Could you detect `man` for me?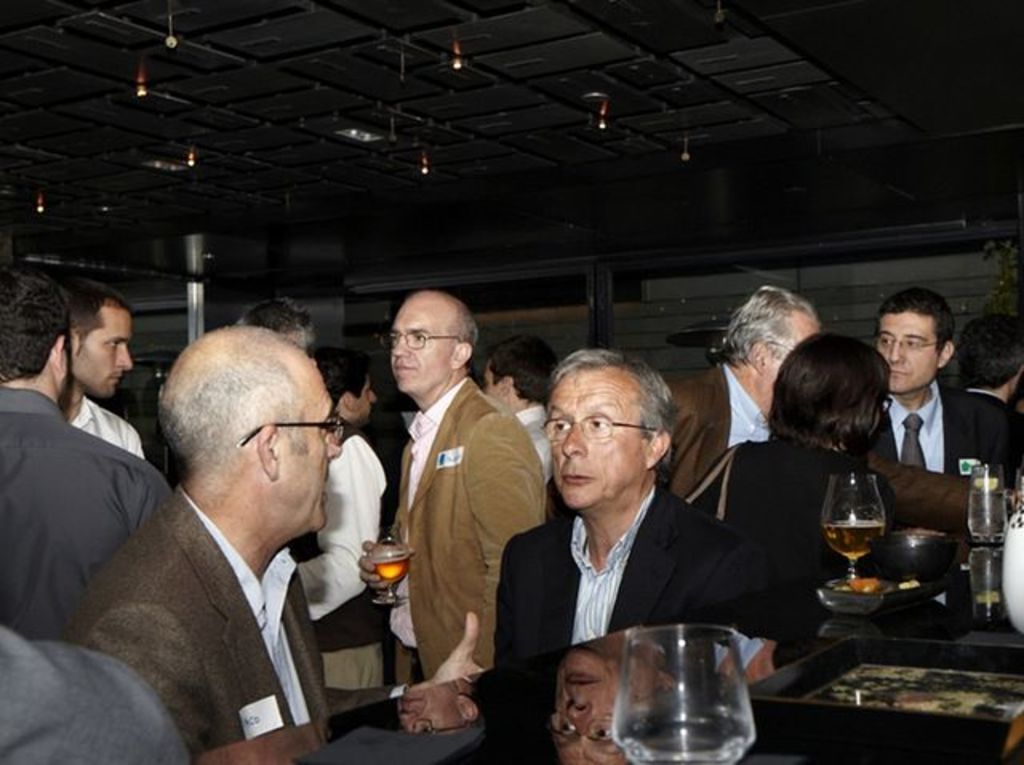
Detection result: 477, 333, 550, 485.
